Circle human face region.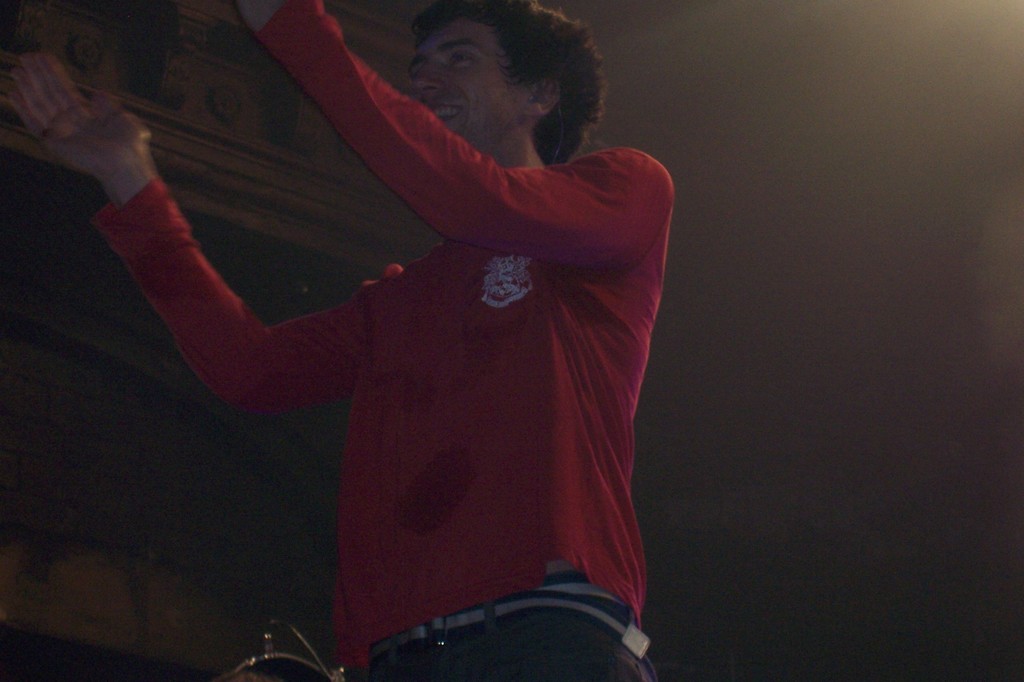
Region: [x1=402, y1=12, x2=524, y2=147].
